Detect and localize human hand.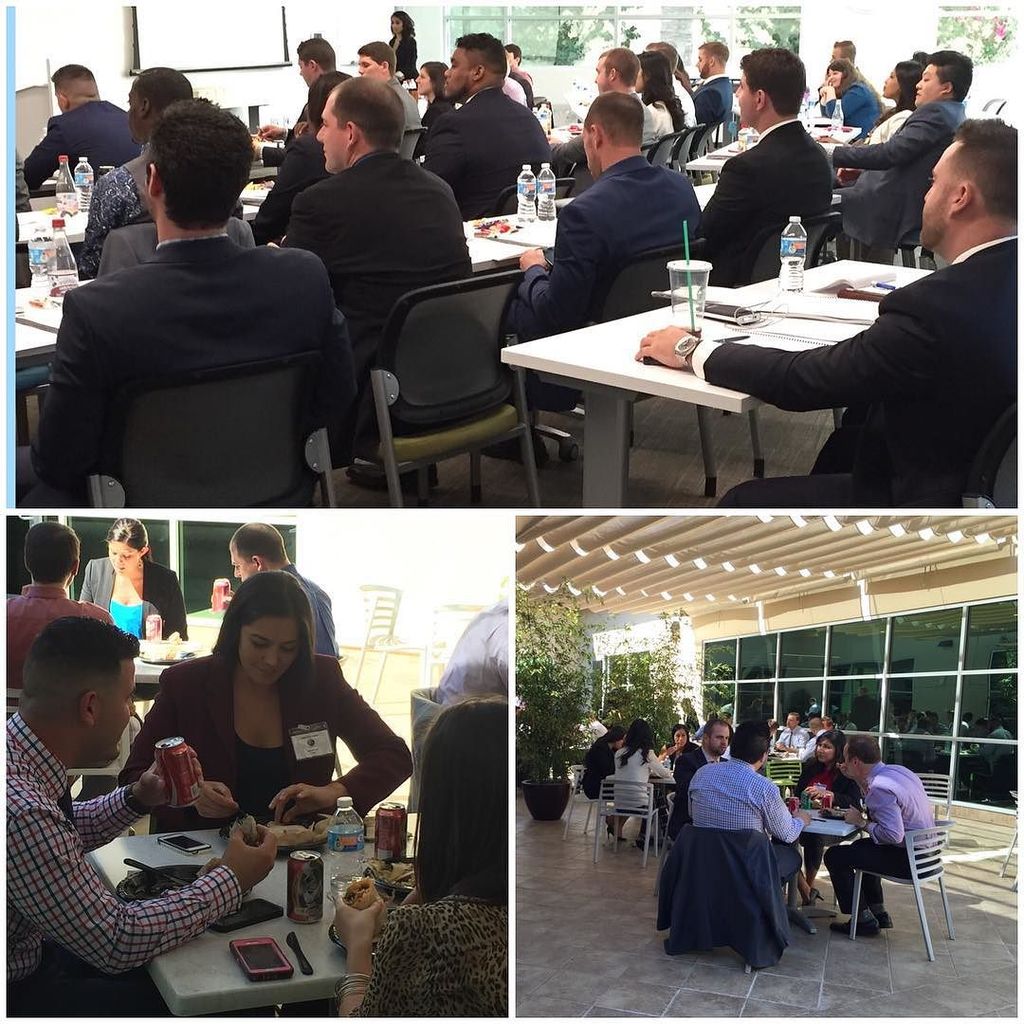
Localized at bbox=[219, 823, 274, 896].
